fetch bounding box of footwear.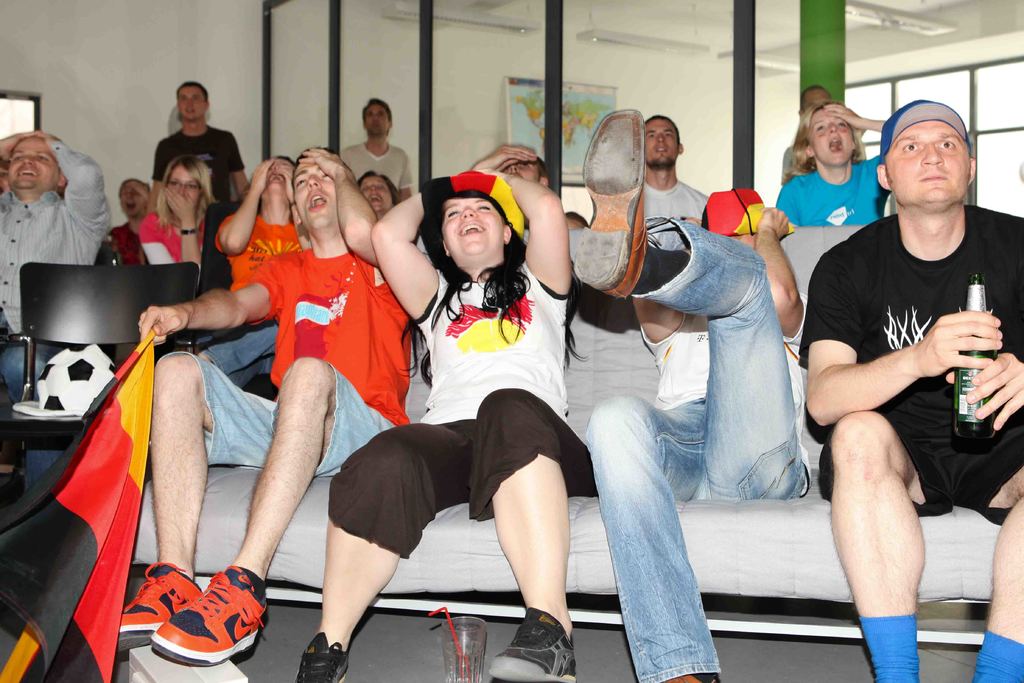
Bbox: l=486, t=606, r=582, b=682.
